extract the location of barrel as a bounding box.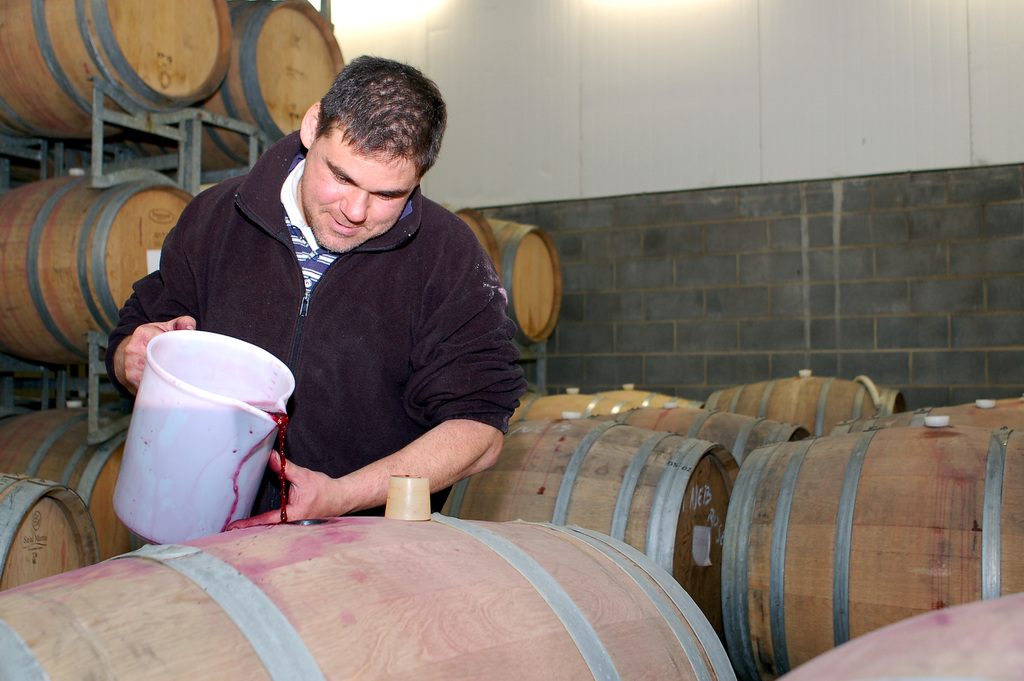
bbox(722, 416, 1023, 680).
